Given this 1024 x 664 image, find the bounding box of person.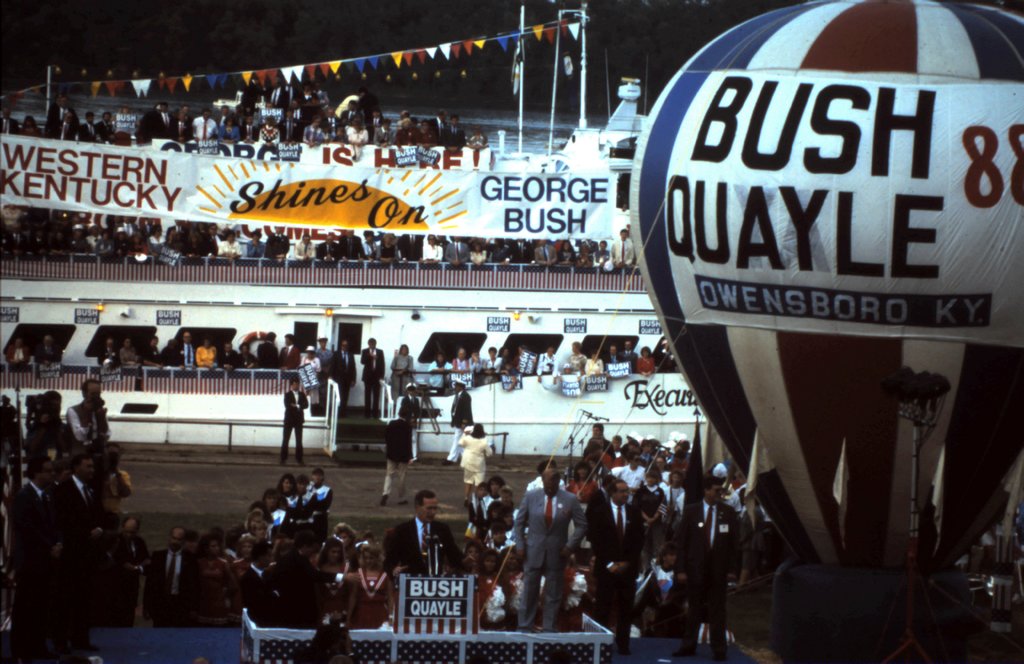
box(243, 79, 296, 150).
